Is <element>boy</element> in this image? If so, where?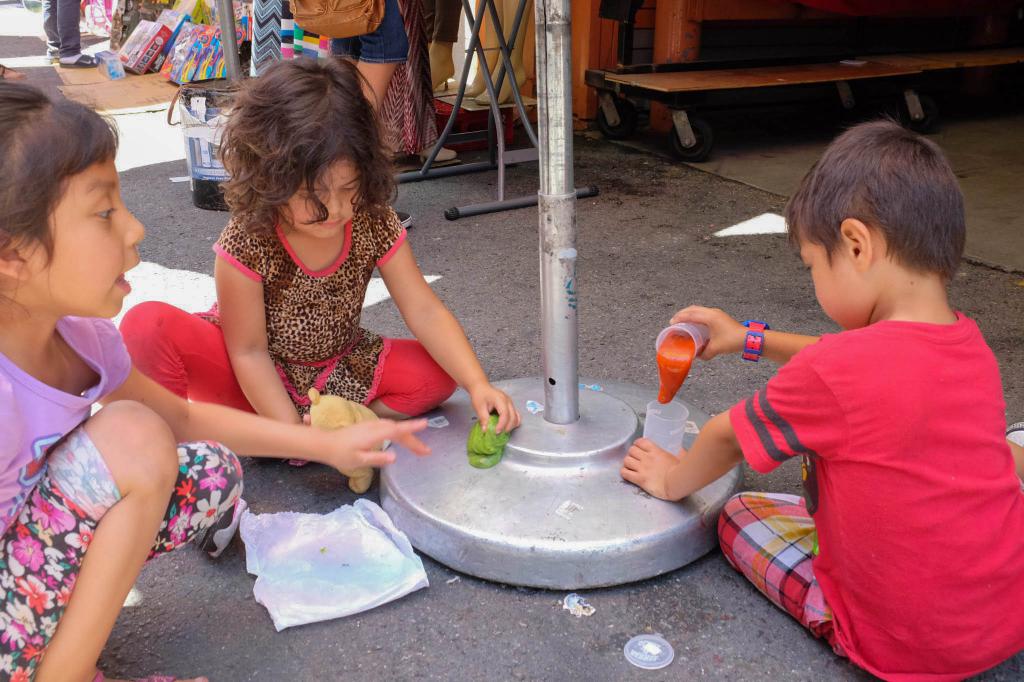
Yes, at (left=618, top=118, right=1023, bottom=681).
